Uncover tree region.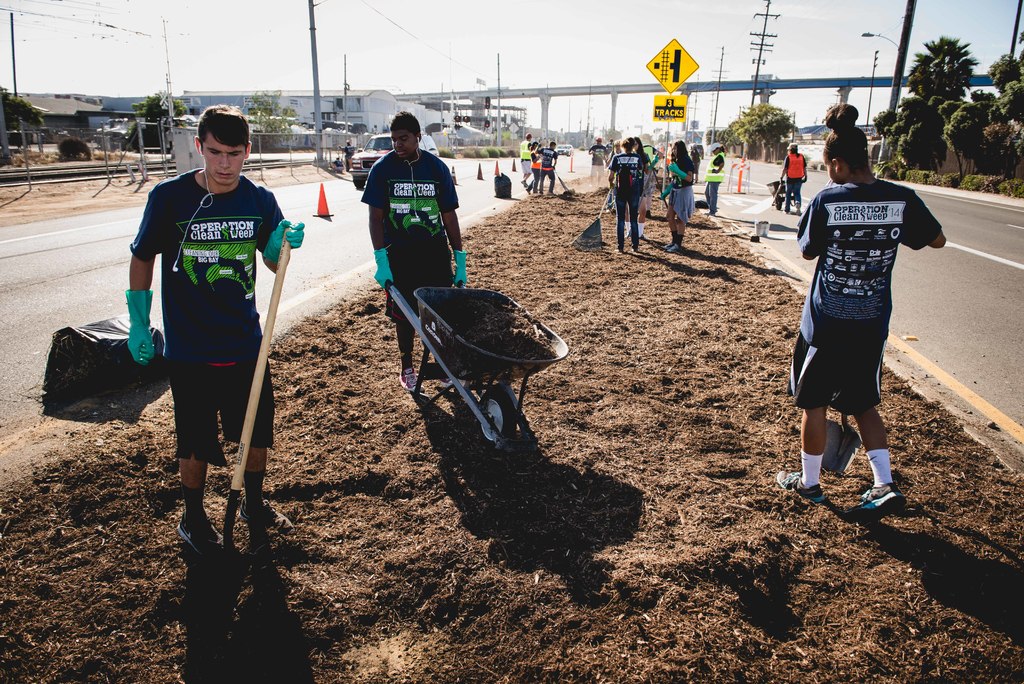
Uncovered: 0,83,51,161.
